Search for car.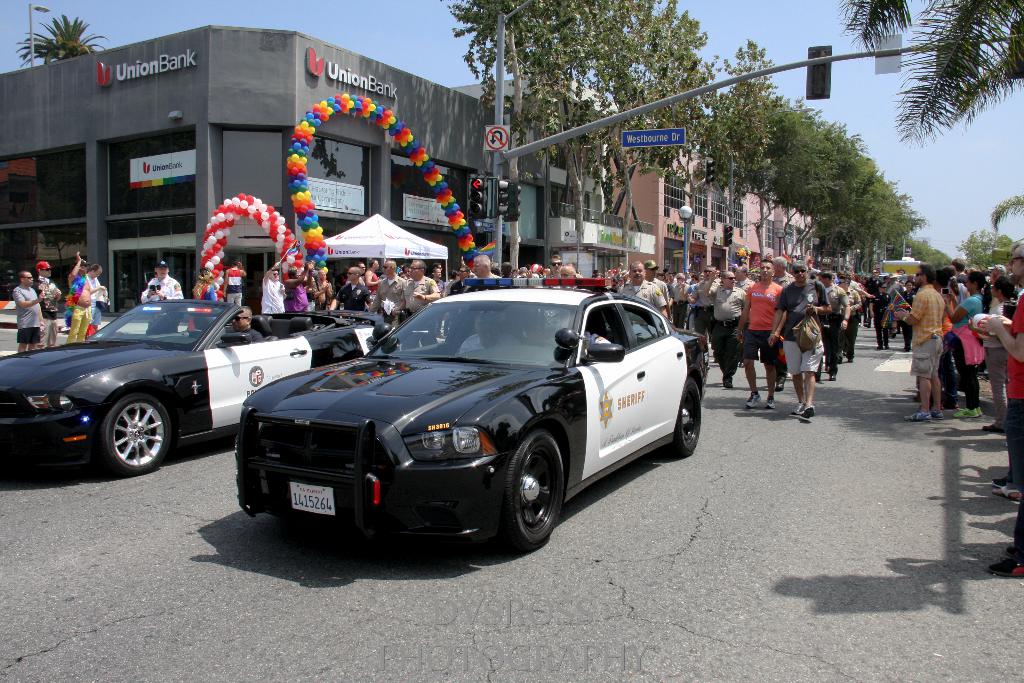
Found at box(0, 299, 399, 477).
